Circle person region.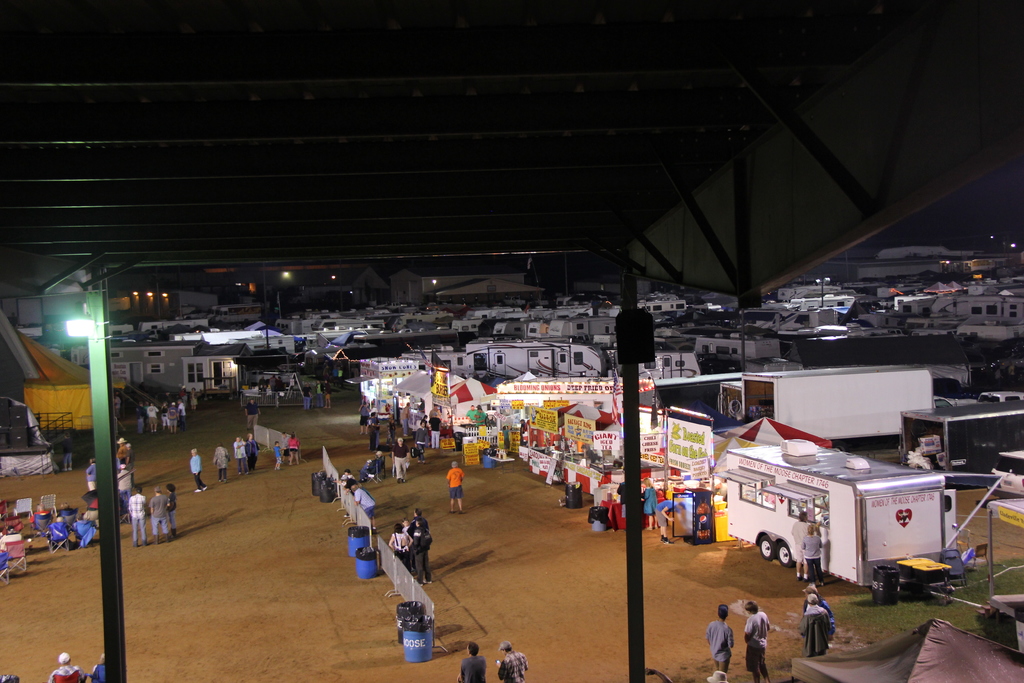
Region: <bbox>257, 375, 265, 397</bbox>.
